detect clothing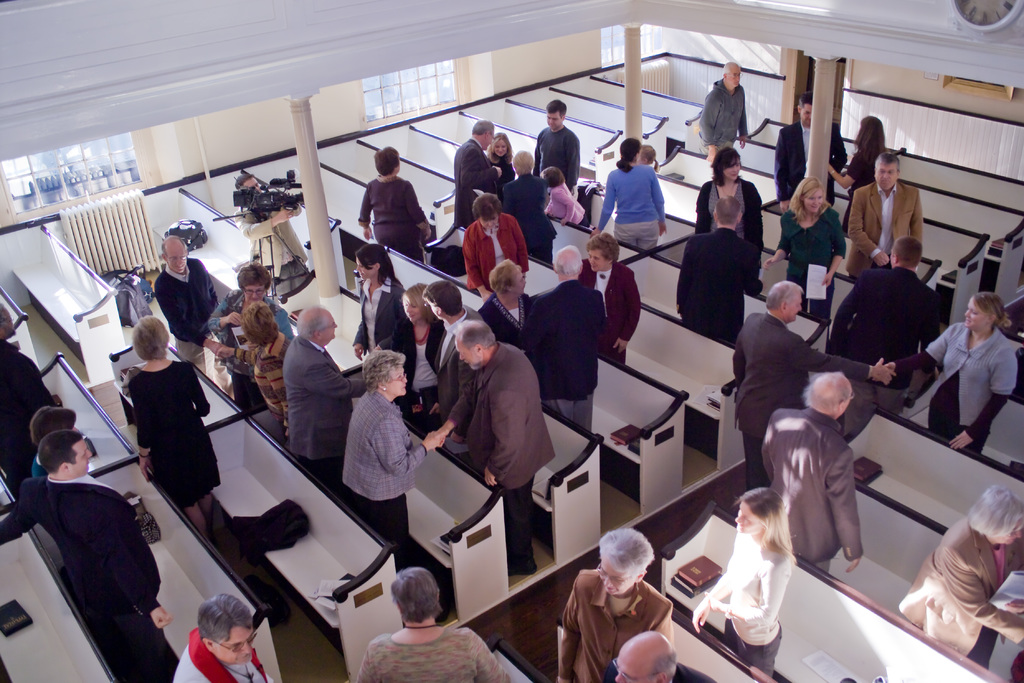
[829,262,932,420]
